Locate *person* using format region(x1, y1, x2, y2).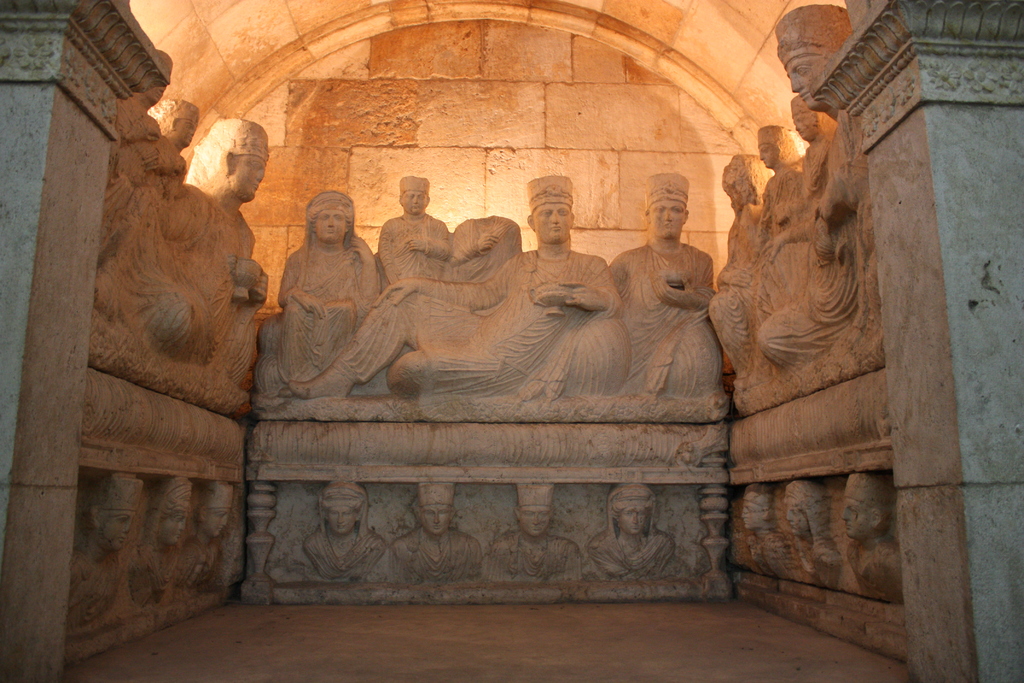
region(497, 481, 588, 577).
